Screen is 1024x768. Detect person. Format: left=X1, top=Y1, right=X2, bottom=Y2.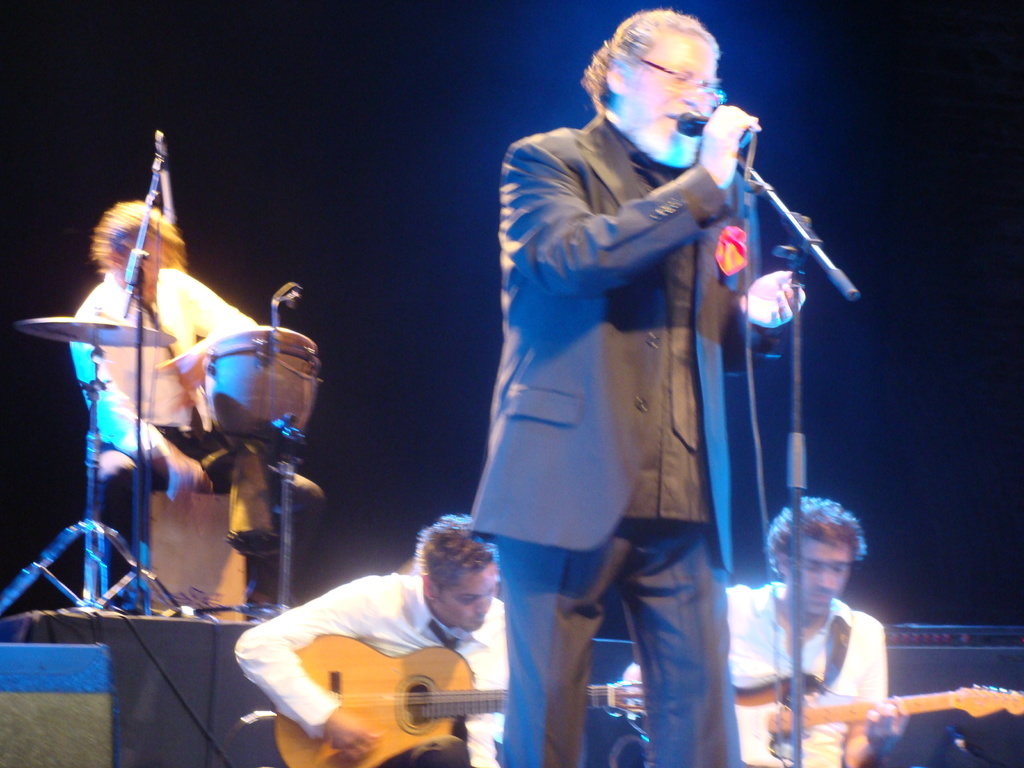
left=459, top=6, right=800, bottom=767.
